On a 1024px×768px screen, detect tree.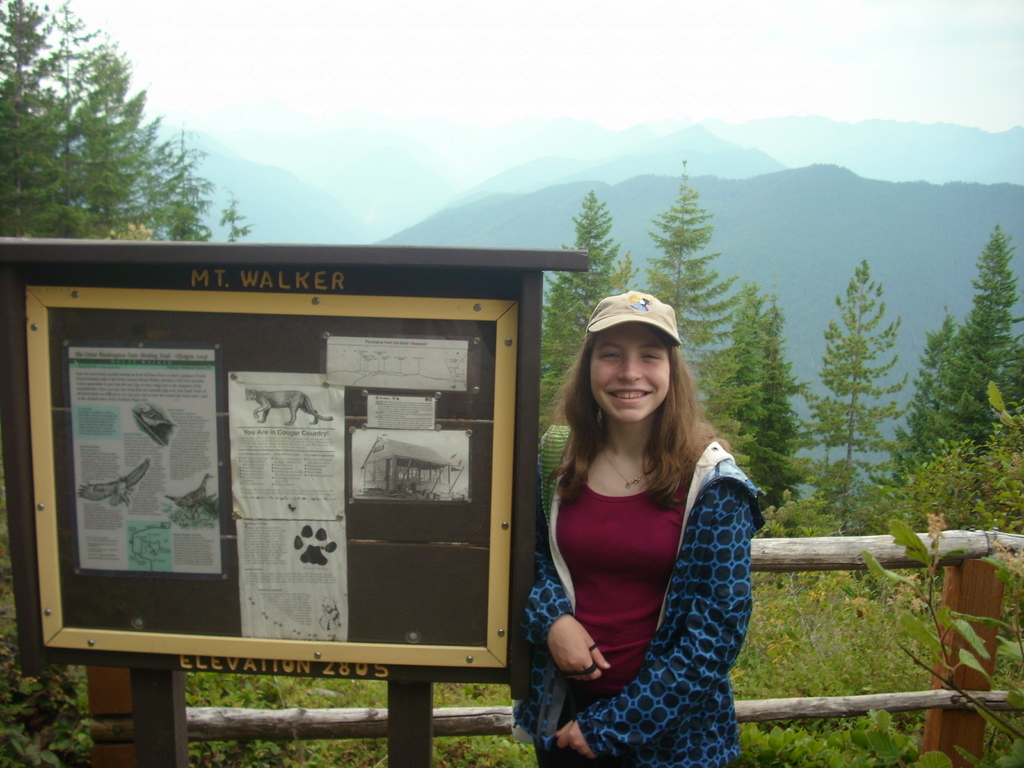
<bbox>689, 290, 808, 553</bbox>.
